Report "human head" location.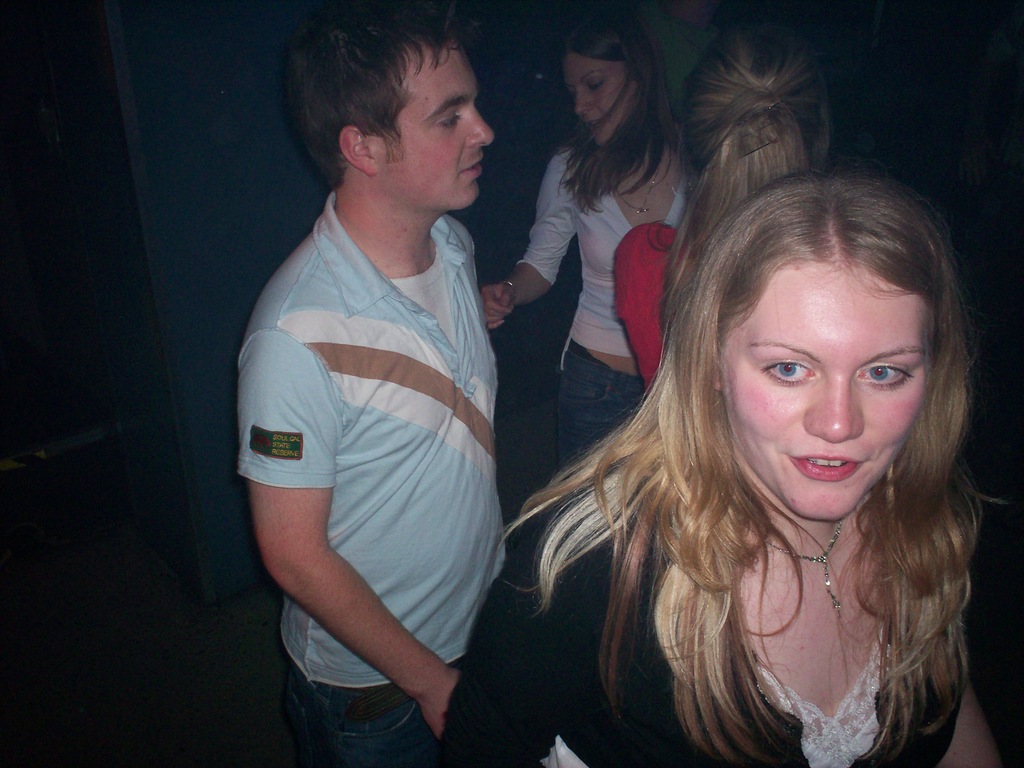
Report: 281,0,494,212.
